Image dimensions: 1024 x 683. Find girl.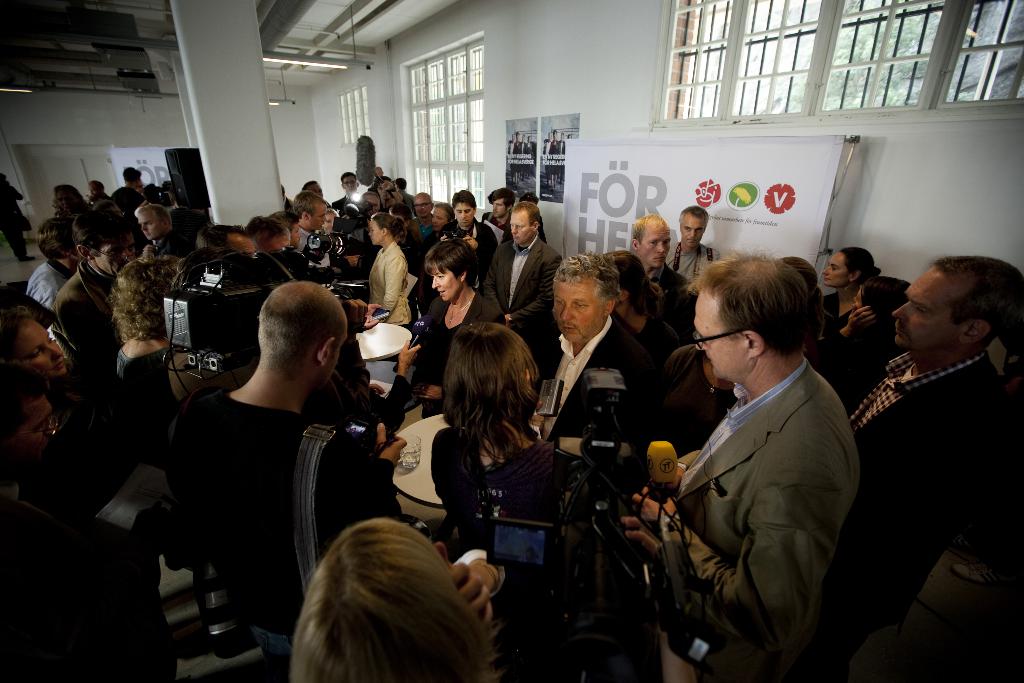
left=0, top=304, right=72, bottom=395.
